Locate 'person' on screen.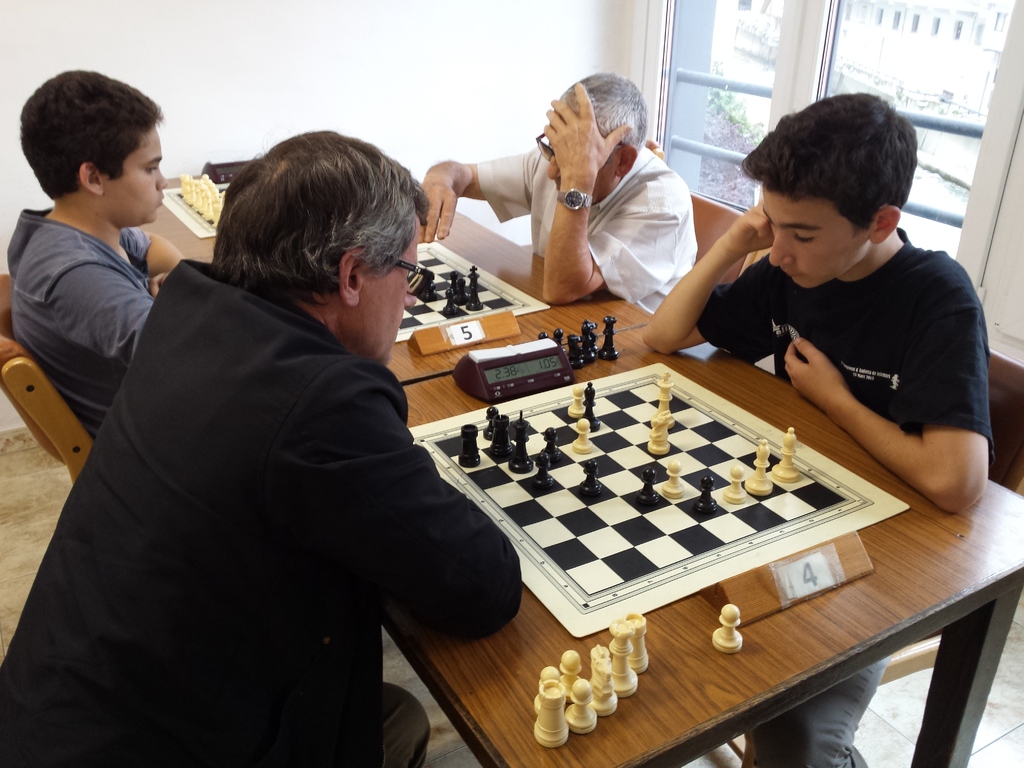
On screen at [6,66,191,442].
